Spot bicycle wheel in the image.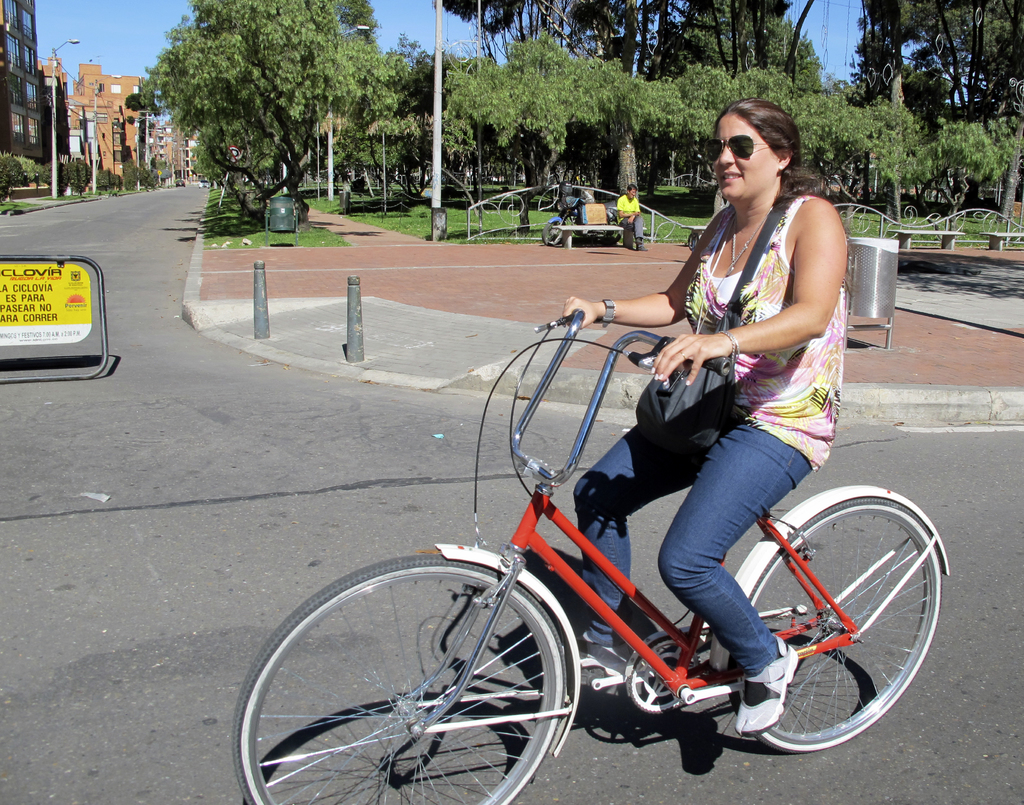
bicycle wheel found at locate(233, 553, 565, 804).
